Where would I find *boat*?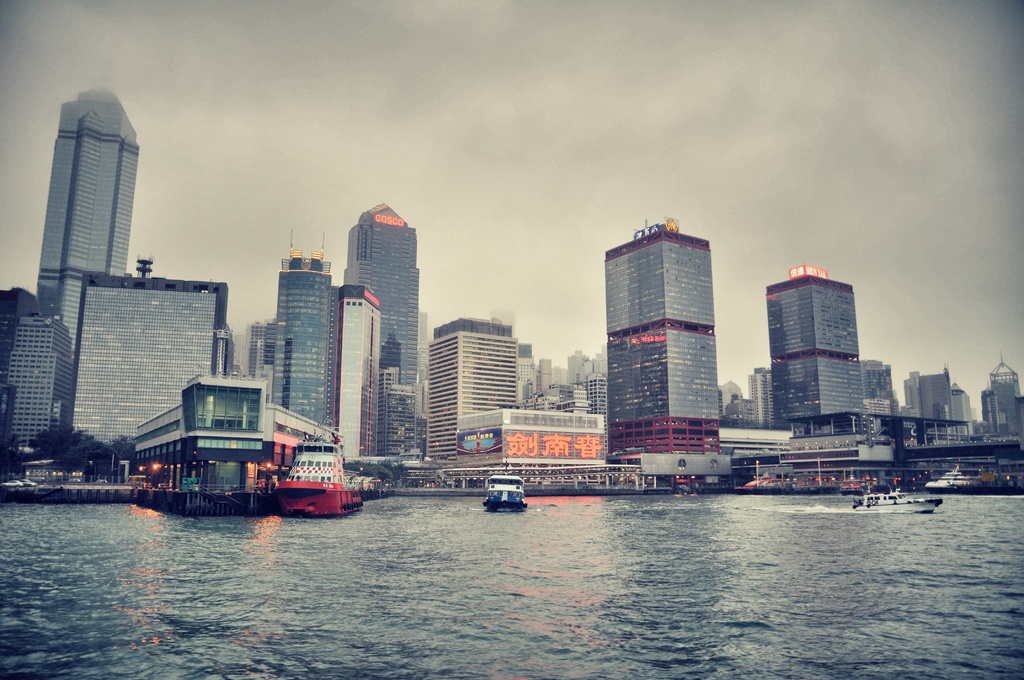
At l=482, t=476, r=529, b=514.
